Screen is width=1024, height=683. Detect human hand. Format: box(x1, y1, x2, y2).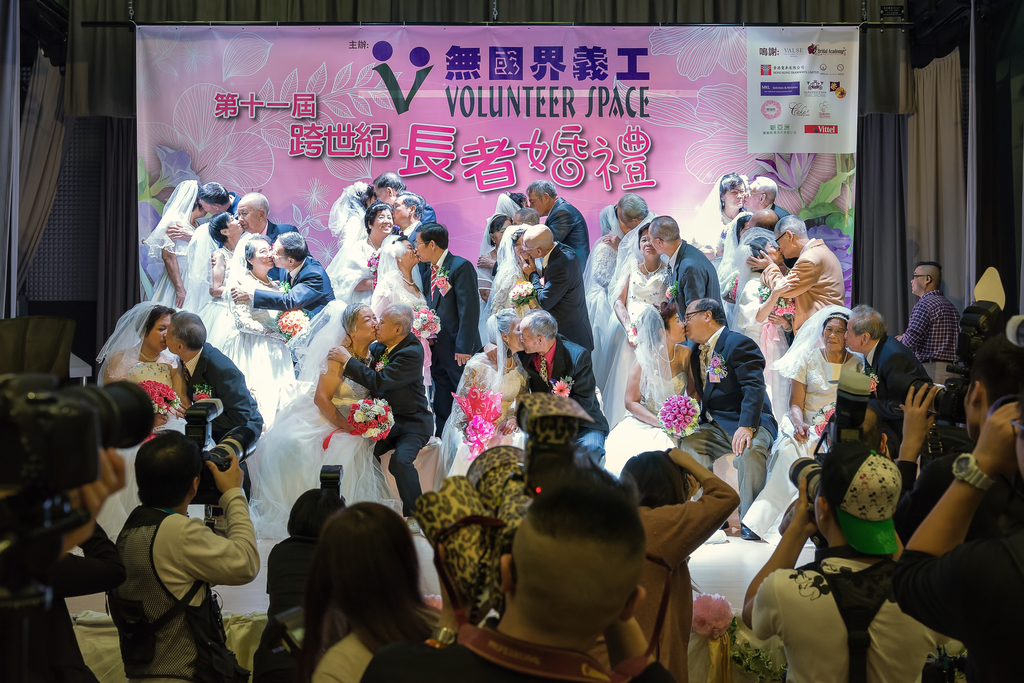
box(627, 329, 639, 349).
